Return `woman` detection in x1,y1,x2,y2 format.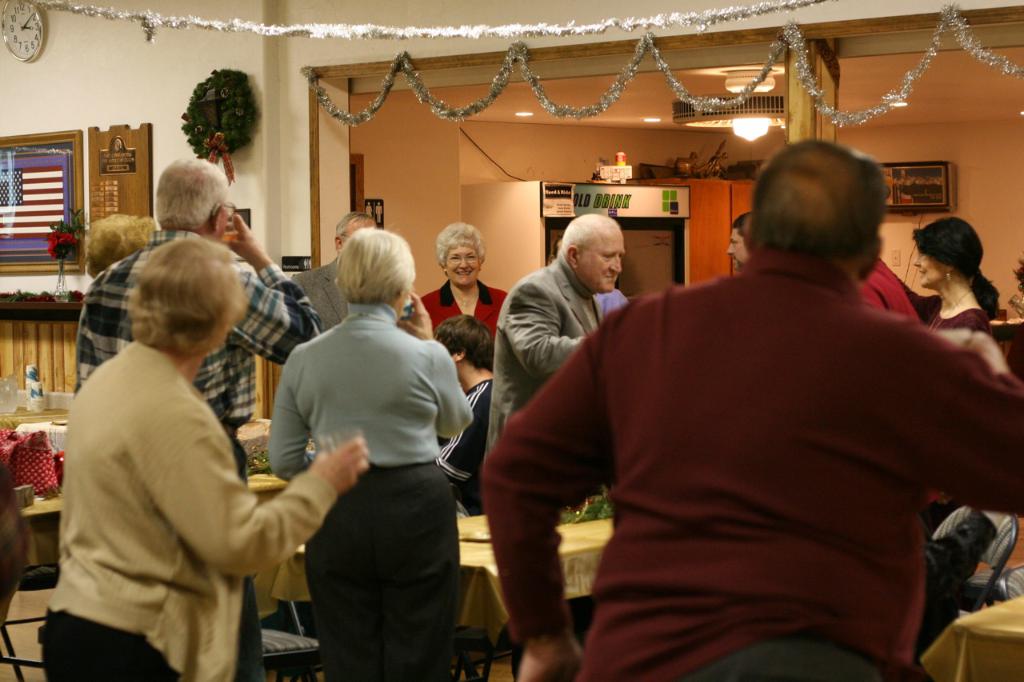
422,222,510,348.
